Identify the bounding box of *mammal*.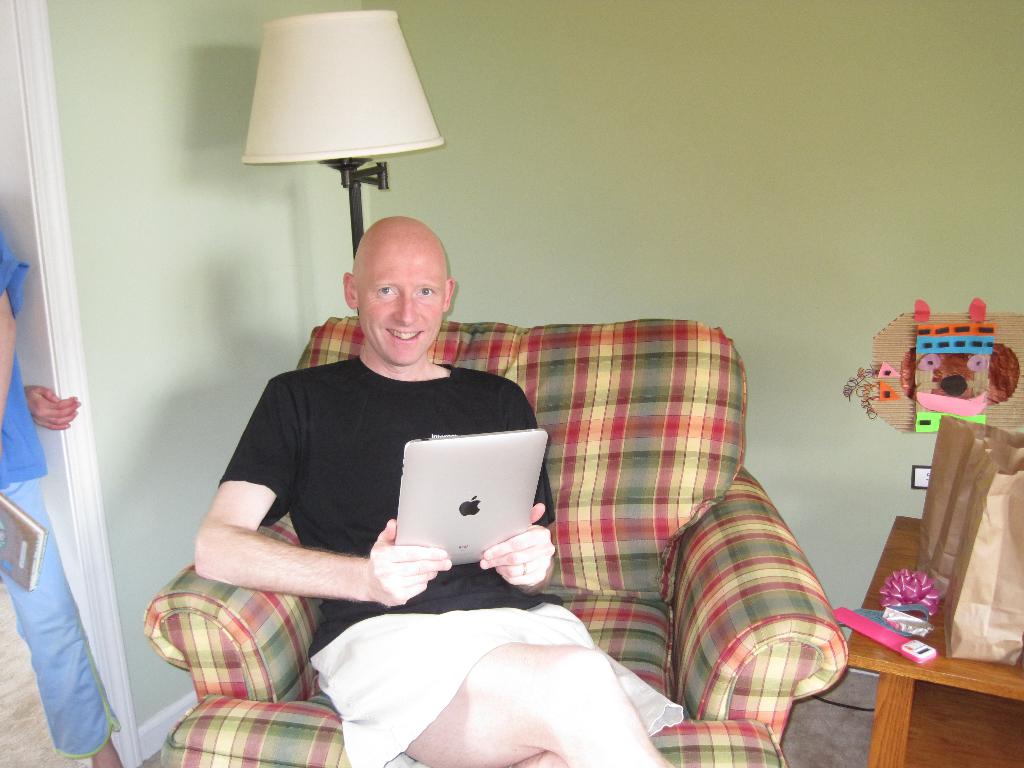
detection(154, 230, 620, 711).
